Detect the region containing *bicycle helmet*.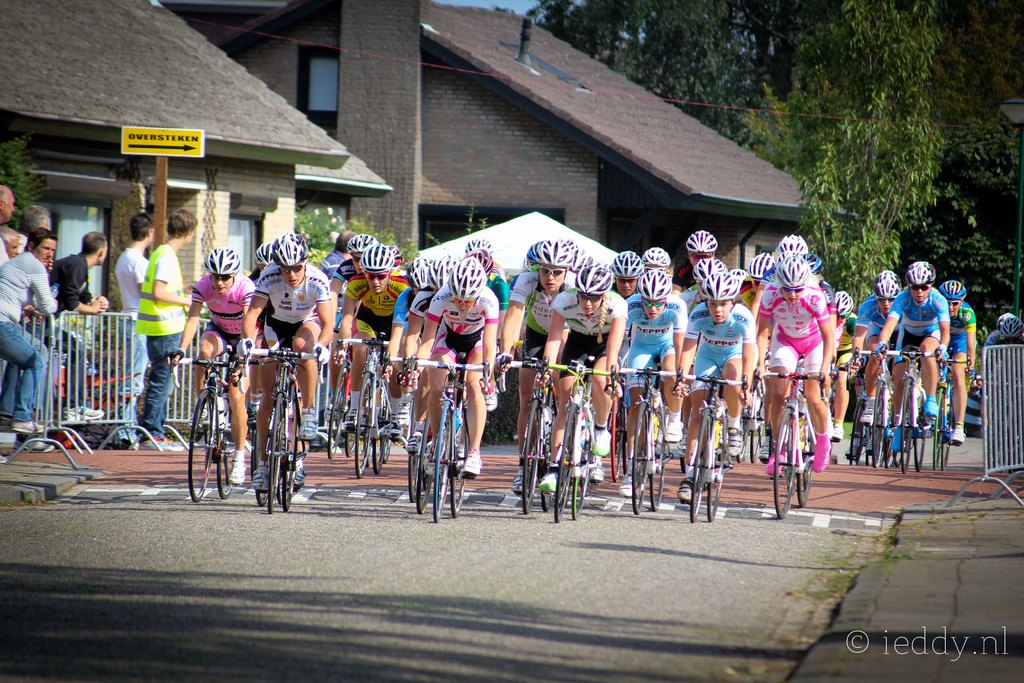
select_region(408, 257, 430, 287).
